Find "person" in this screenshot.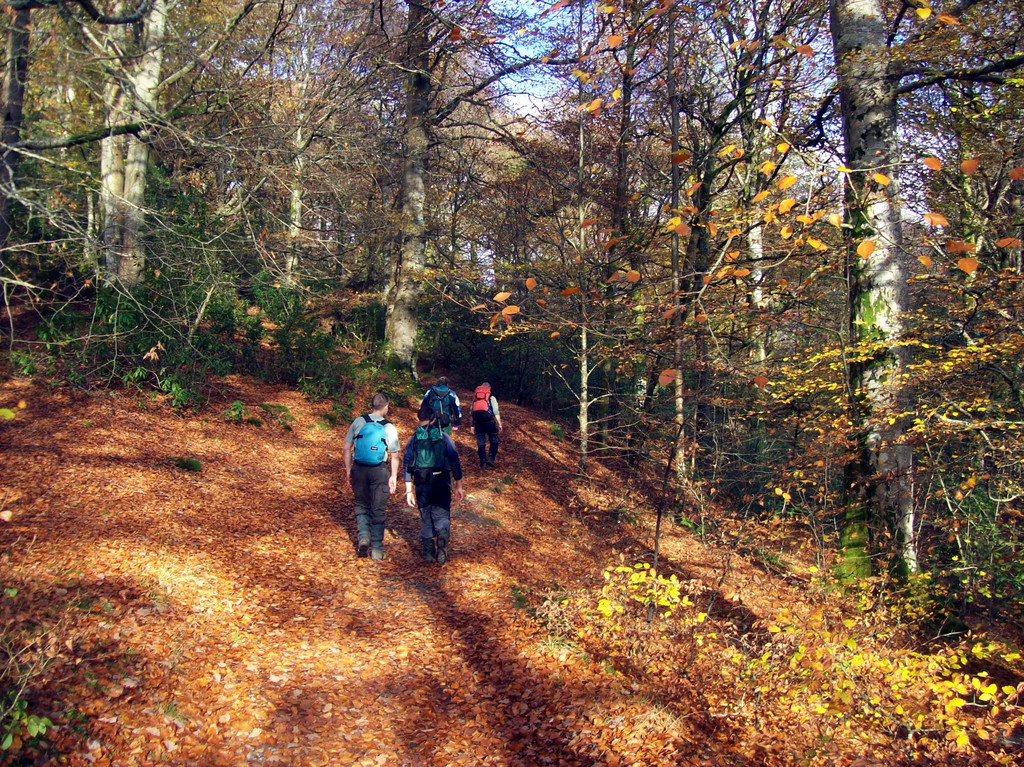
The bounding box for "person" is pyautogui.locateOnScreen(405, 402, 465, 566).
